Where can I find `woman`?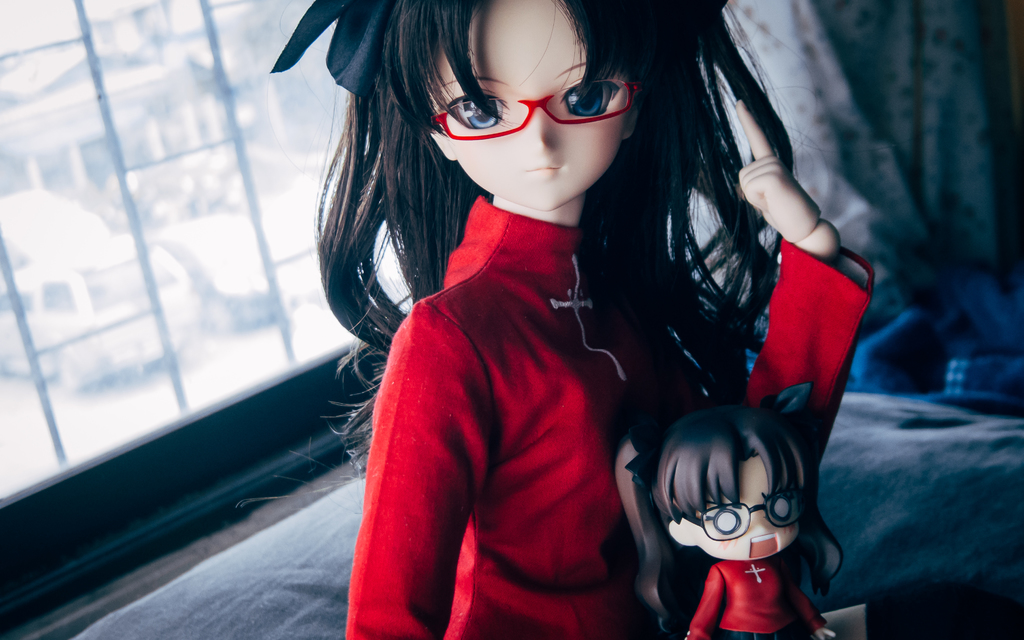
You can find it at [x1=270, y1=4, x2=780, y2=634].
